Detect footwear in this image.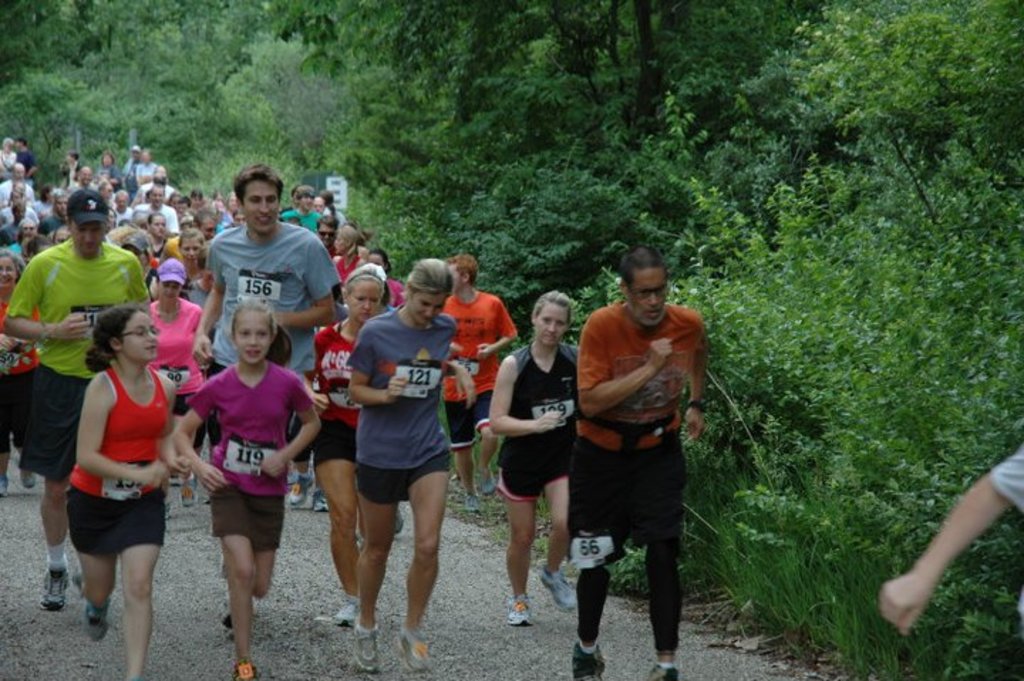
Detection: bbox=(310, 488, 327, 509).
